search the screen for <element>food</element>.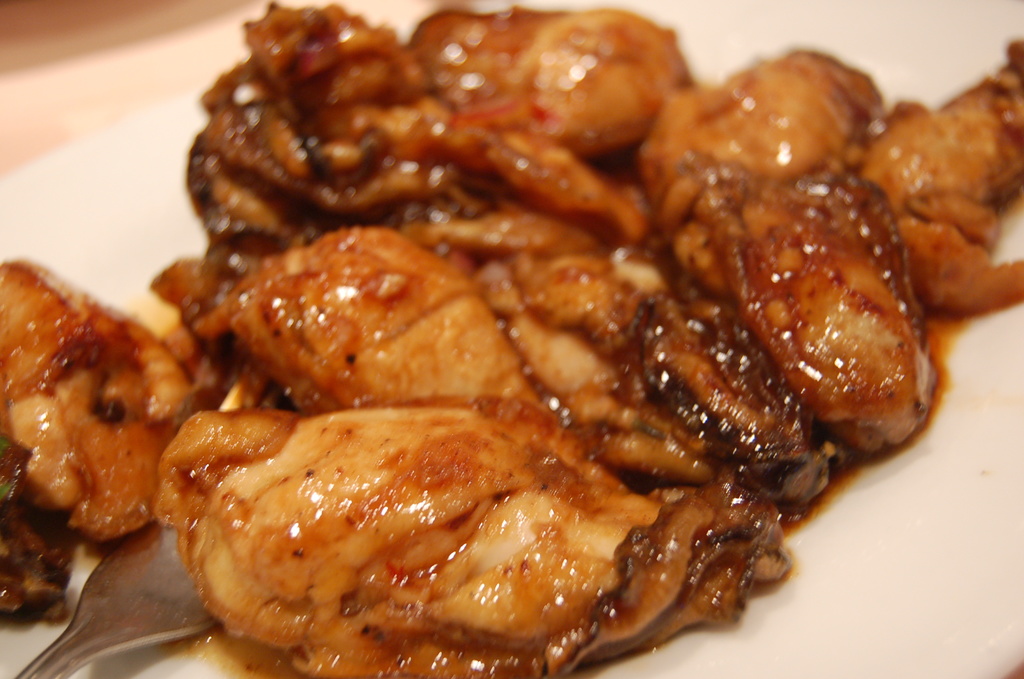
Found at 0/0/1023/678.
